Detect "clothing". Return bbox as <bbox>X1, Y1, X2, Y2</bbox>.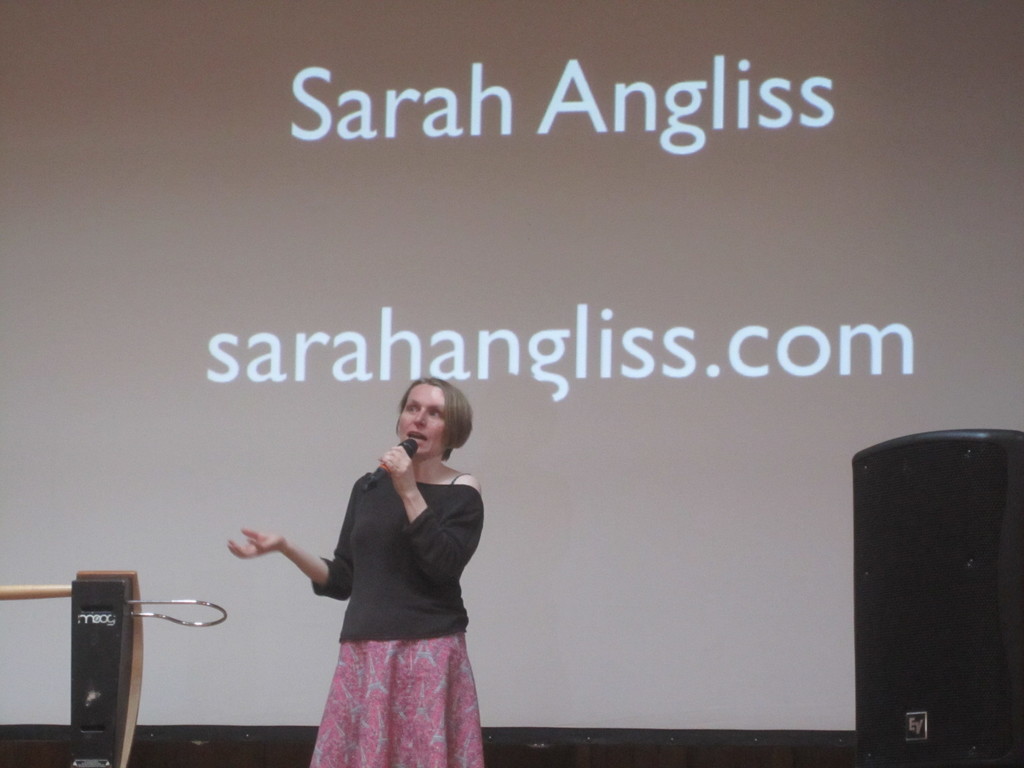
<bbox>282, 449, 487, 736</bbox>.
